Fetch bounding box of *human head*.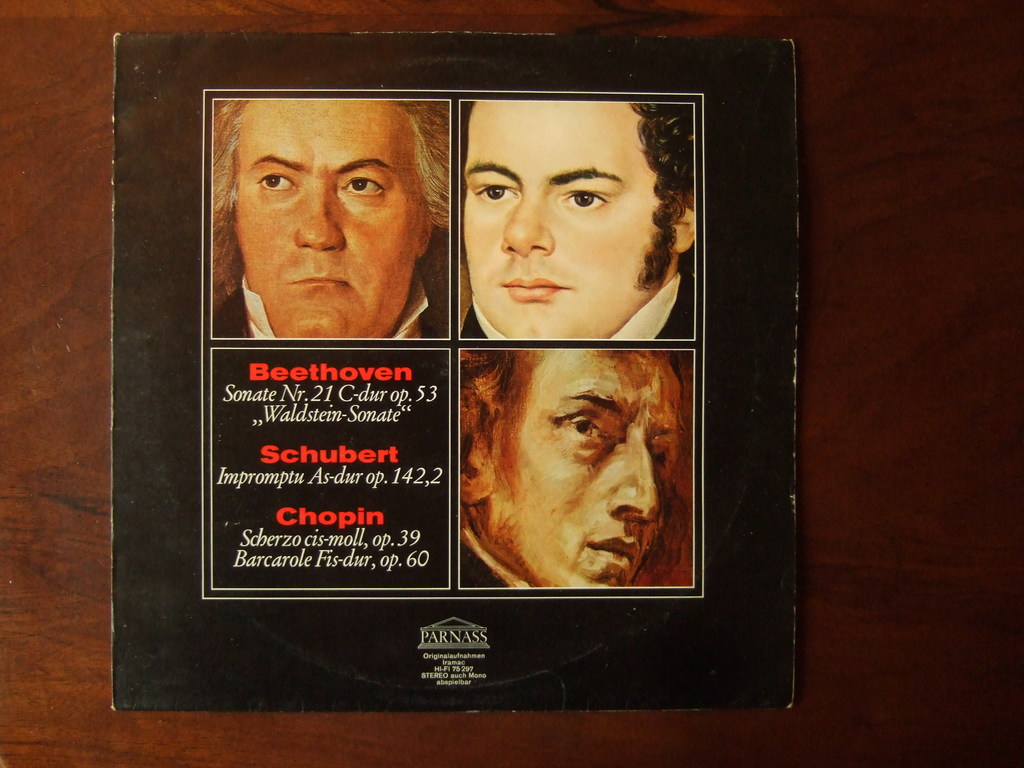
Bbox: [209,81,431,321].
